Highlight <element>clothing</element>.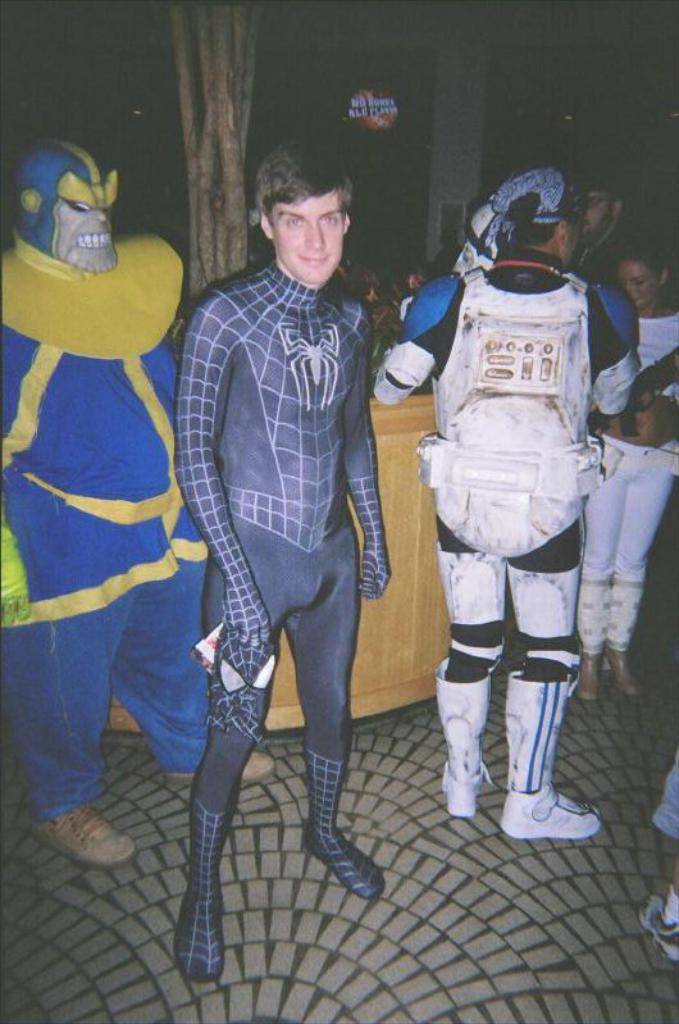
Highlighted region: 13 151 200 880.
